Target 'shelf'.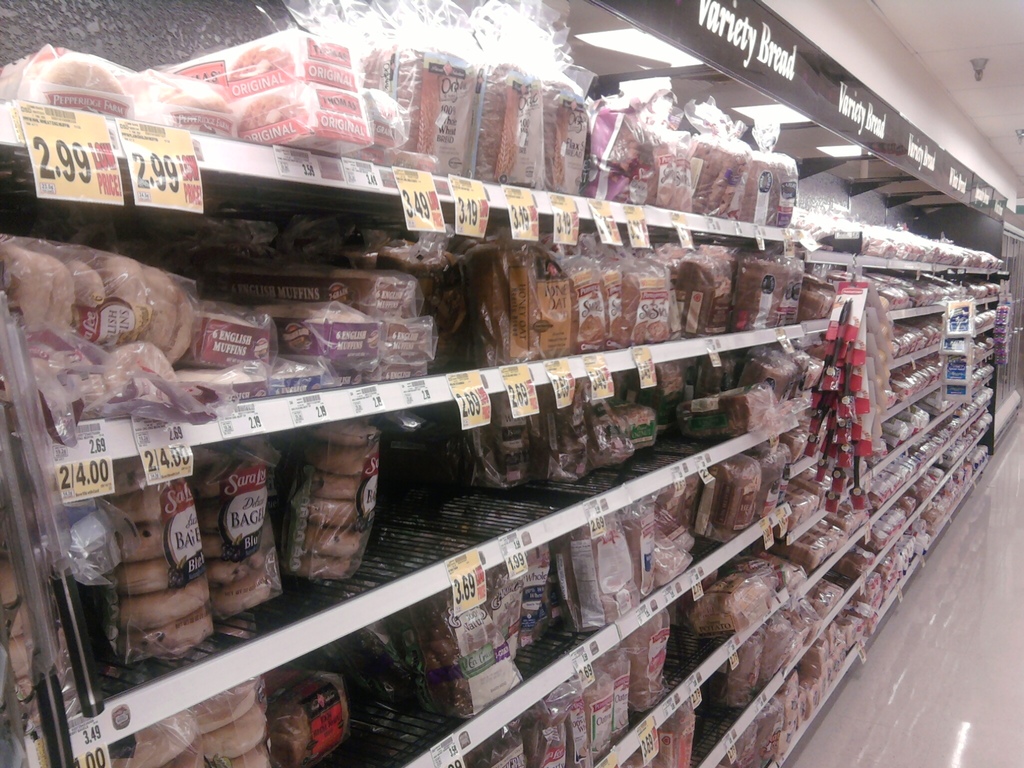
Target region: {"x1": 594, "y1": 595, "x2": 806, "y2": 767}.
